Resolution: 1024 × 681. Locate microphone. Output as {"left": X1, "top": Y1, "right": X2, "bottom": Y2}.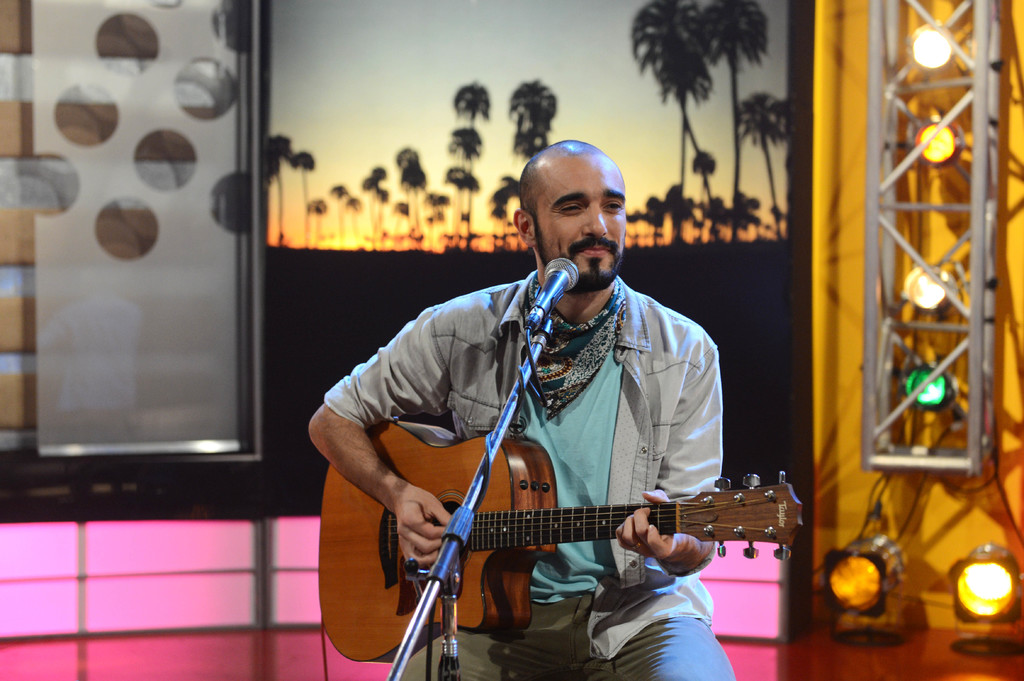
{"left": 529, "top": 258, "right": 579, "bottom": 320}.
